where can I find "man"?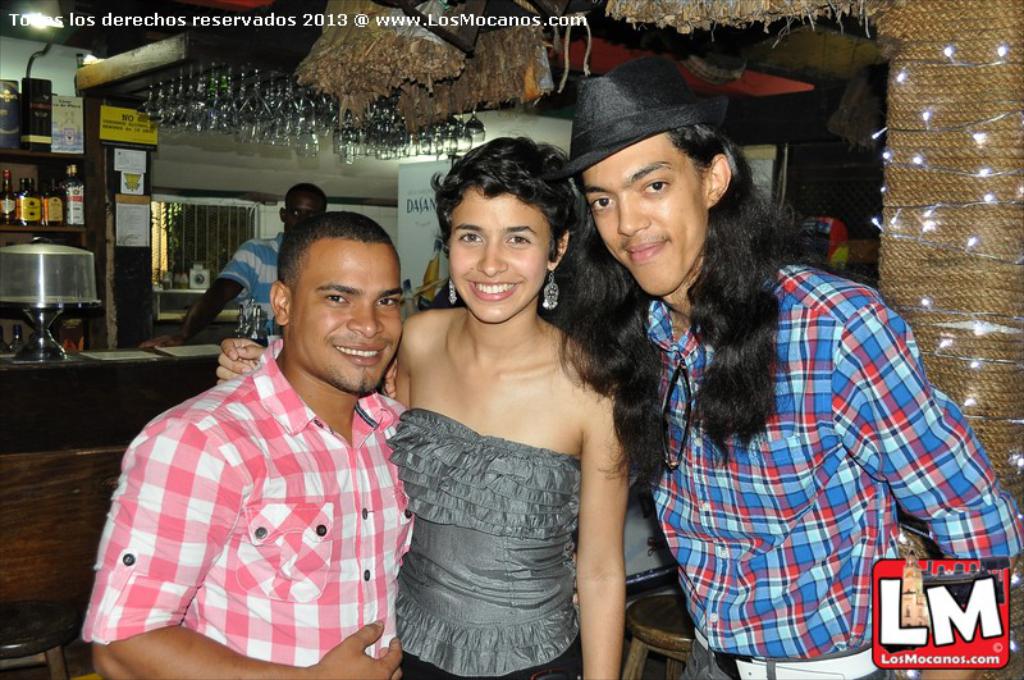
You can find it at detection(152, 179, 330, 348).
